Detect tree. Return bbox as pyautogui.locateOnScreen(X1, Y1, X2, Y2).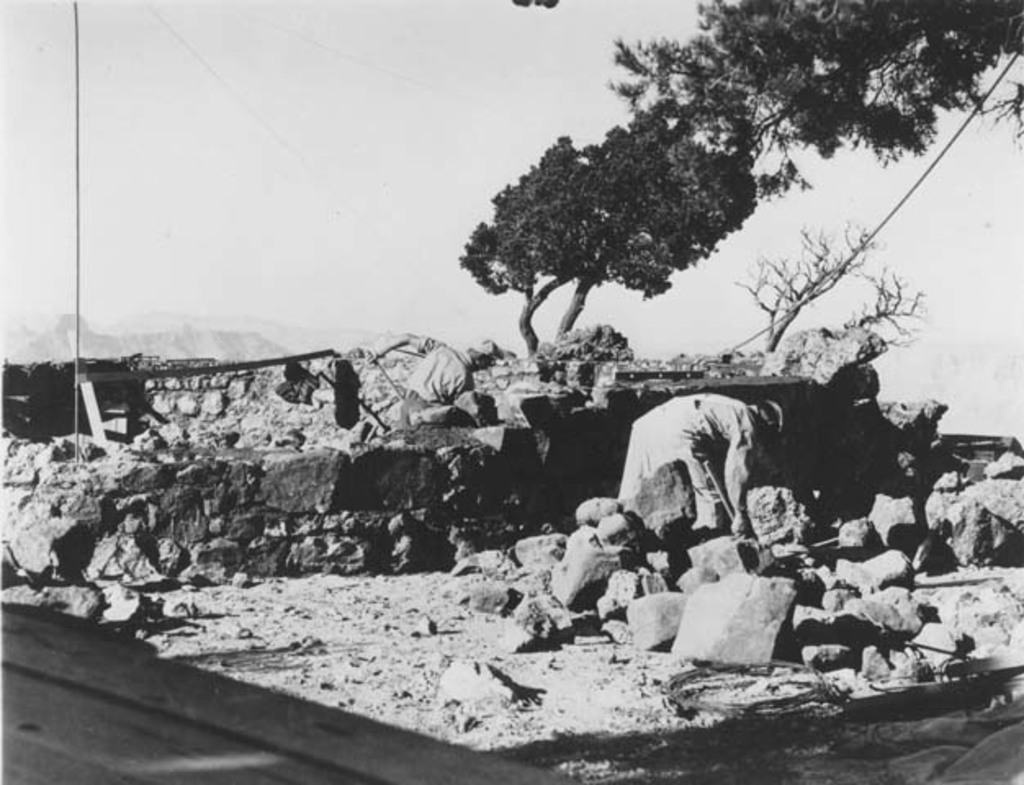
pyautogui.locateOnScreen(605, 0, 1022, 201).
